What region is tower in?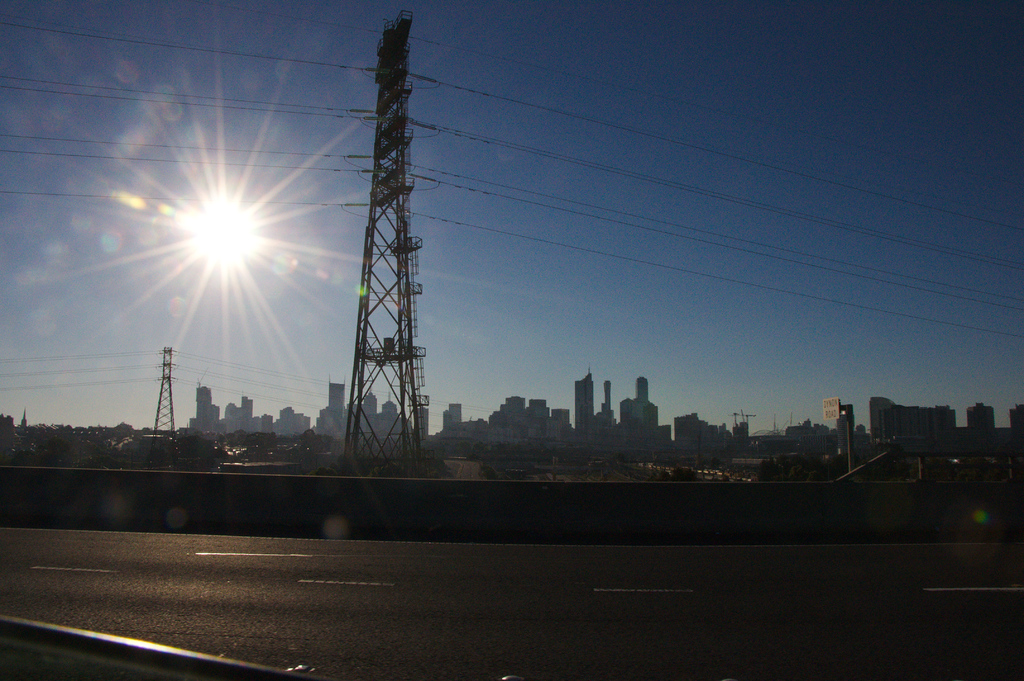
239, 395, 254, 428.
